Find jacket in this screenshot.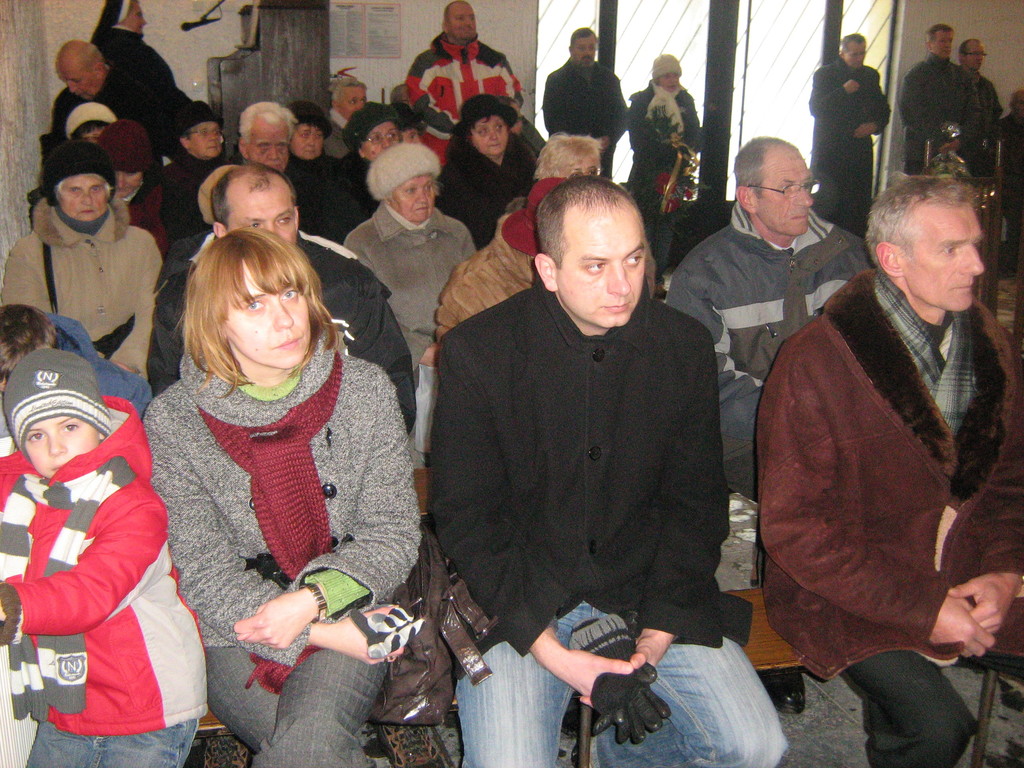
The bounding box for jacket is [757, 269, 1023, 680].
